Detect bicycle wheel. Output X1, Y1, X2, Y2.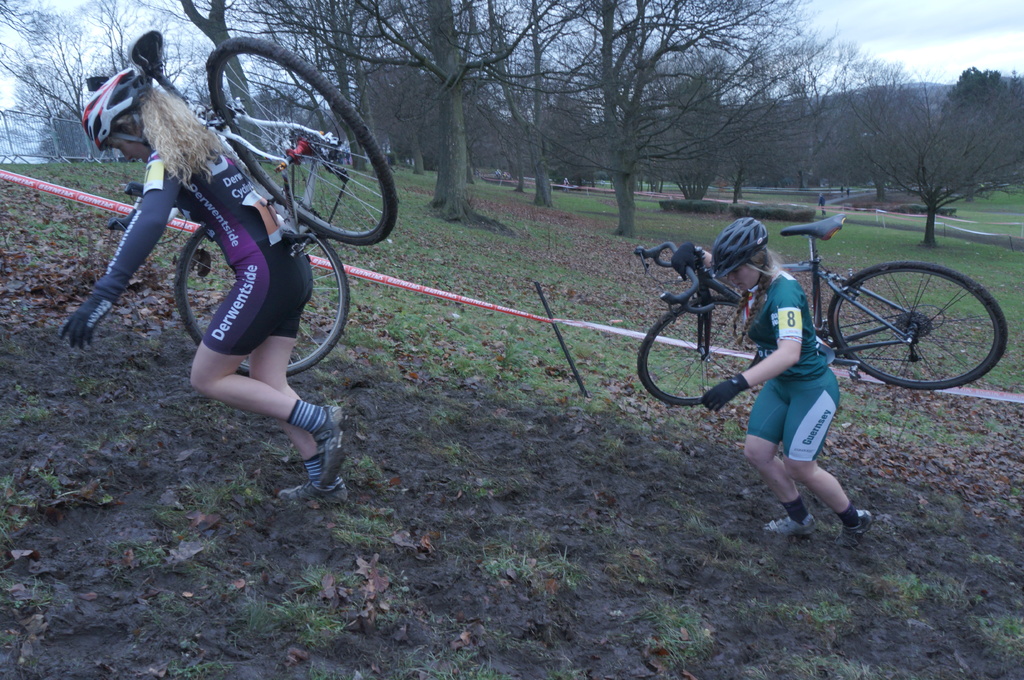
827, 263, 1007, 392.
